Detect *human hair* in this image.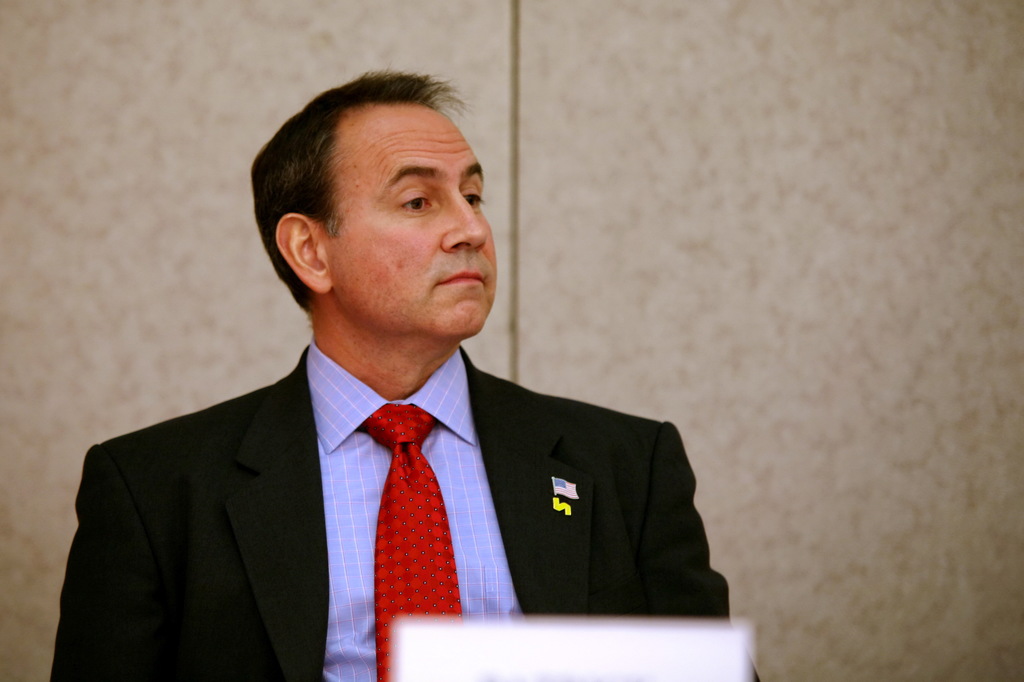
Detection: (263, 69, 482, 308).
